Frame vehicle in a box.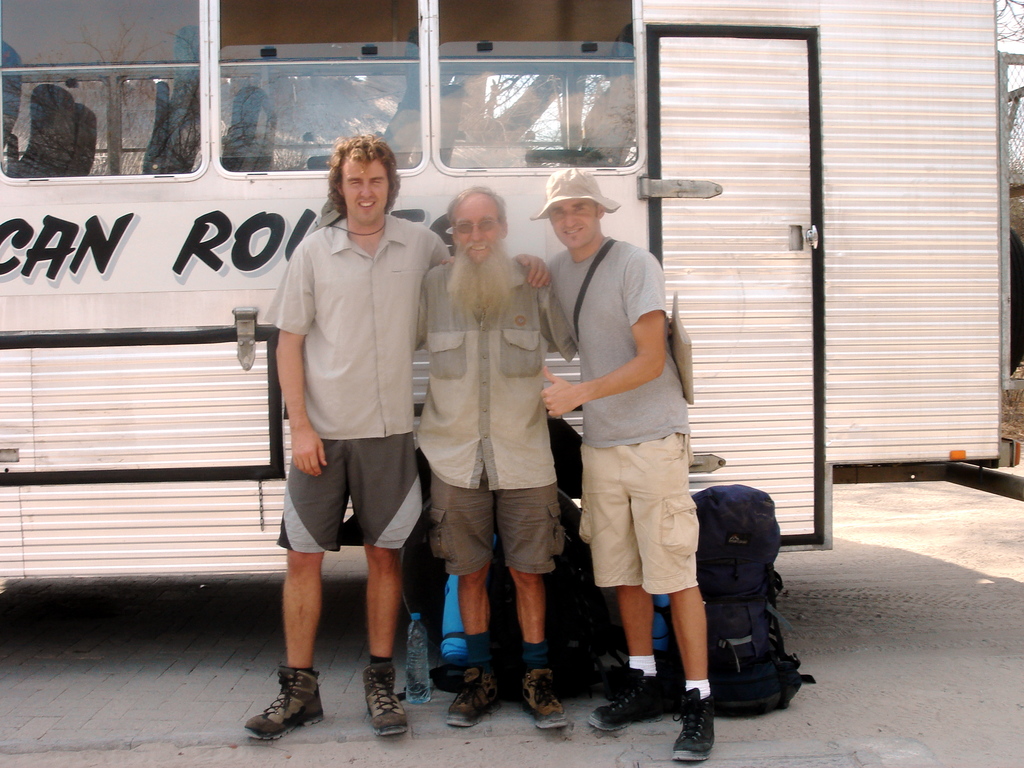
l=79, t=34, r=988, b=669.
